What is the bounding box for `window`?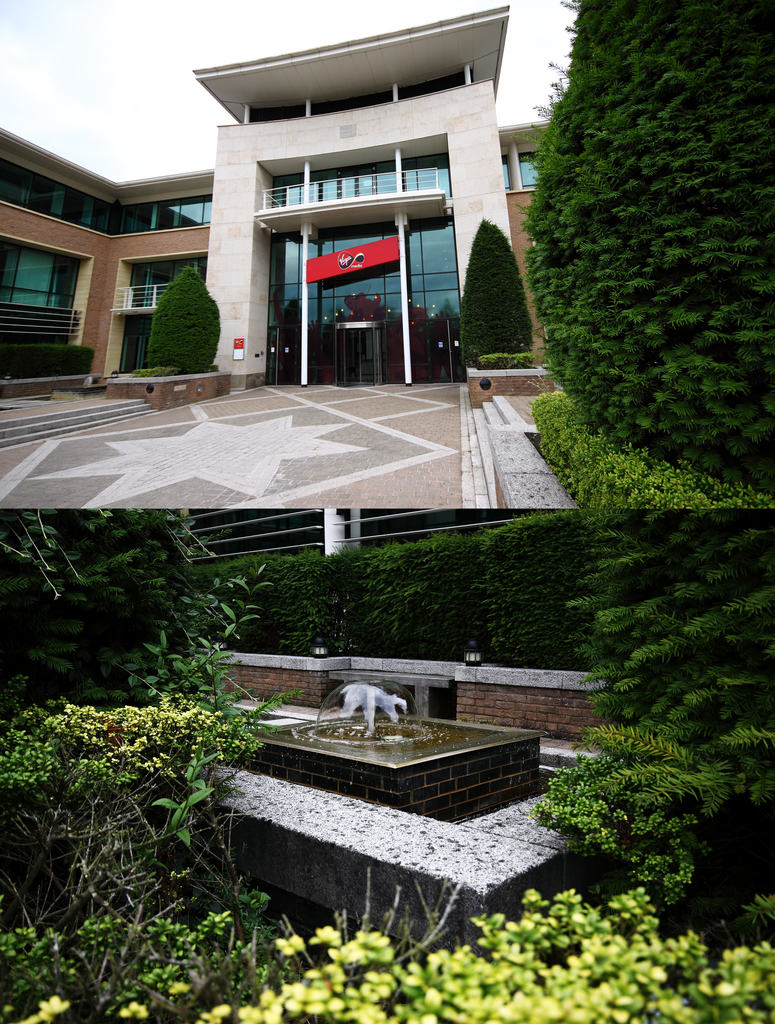
l=504, t=147, r=537, b=190.
